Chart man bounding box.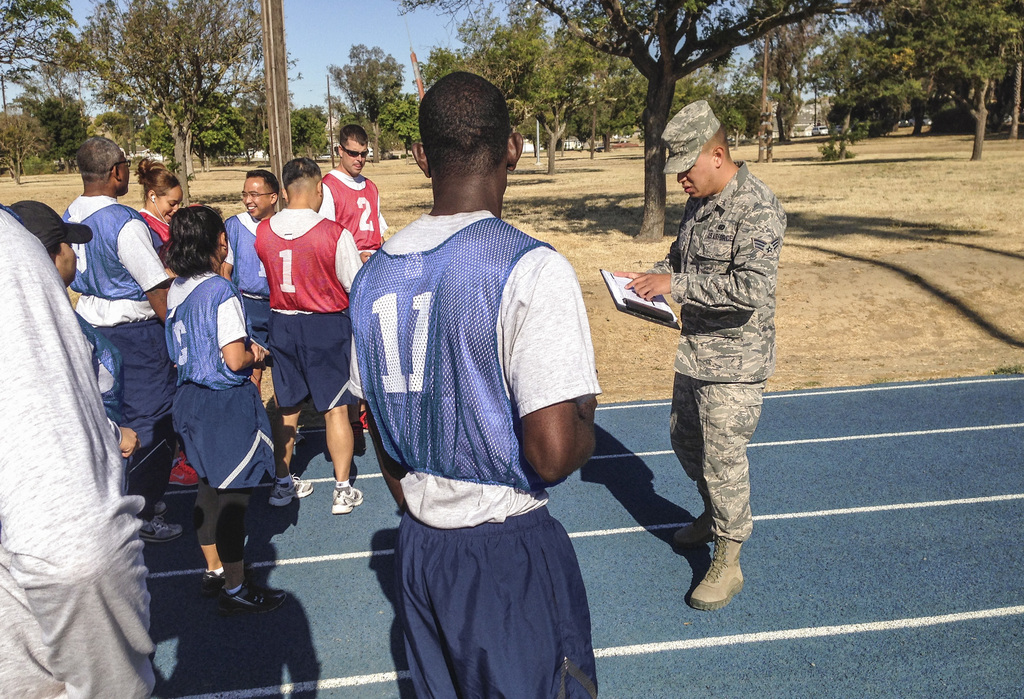
Charted: x1=339 y1=77 x2=612 y2=698.
